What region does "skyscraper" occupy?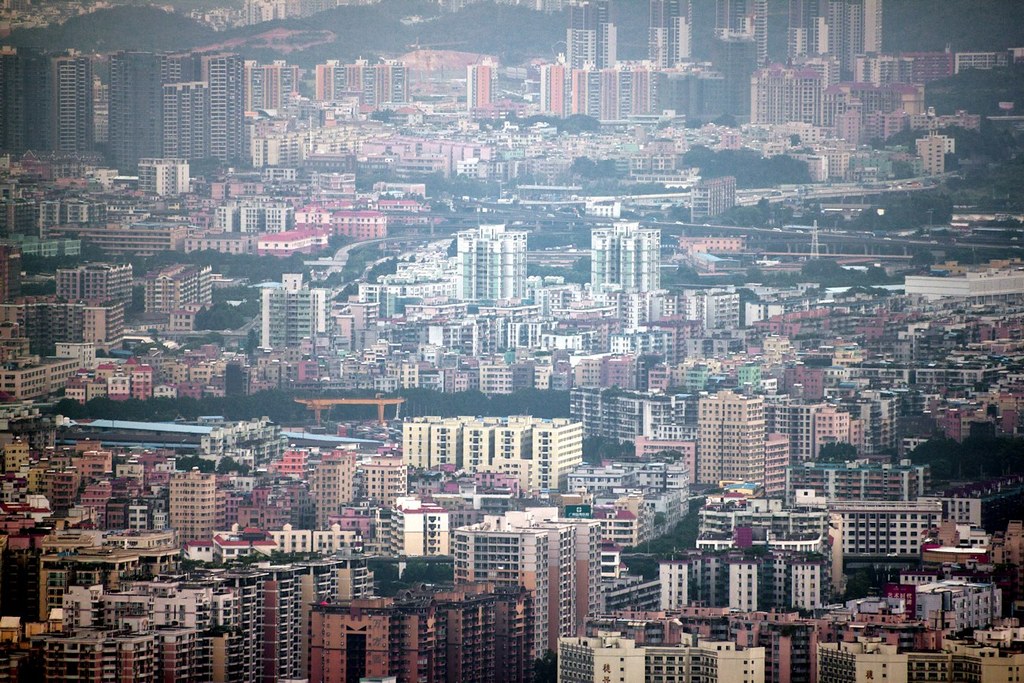
<box>783,459,1023,575</box>.
